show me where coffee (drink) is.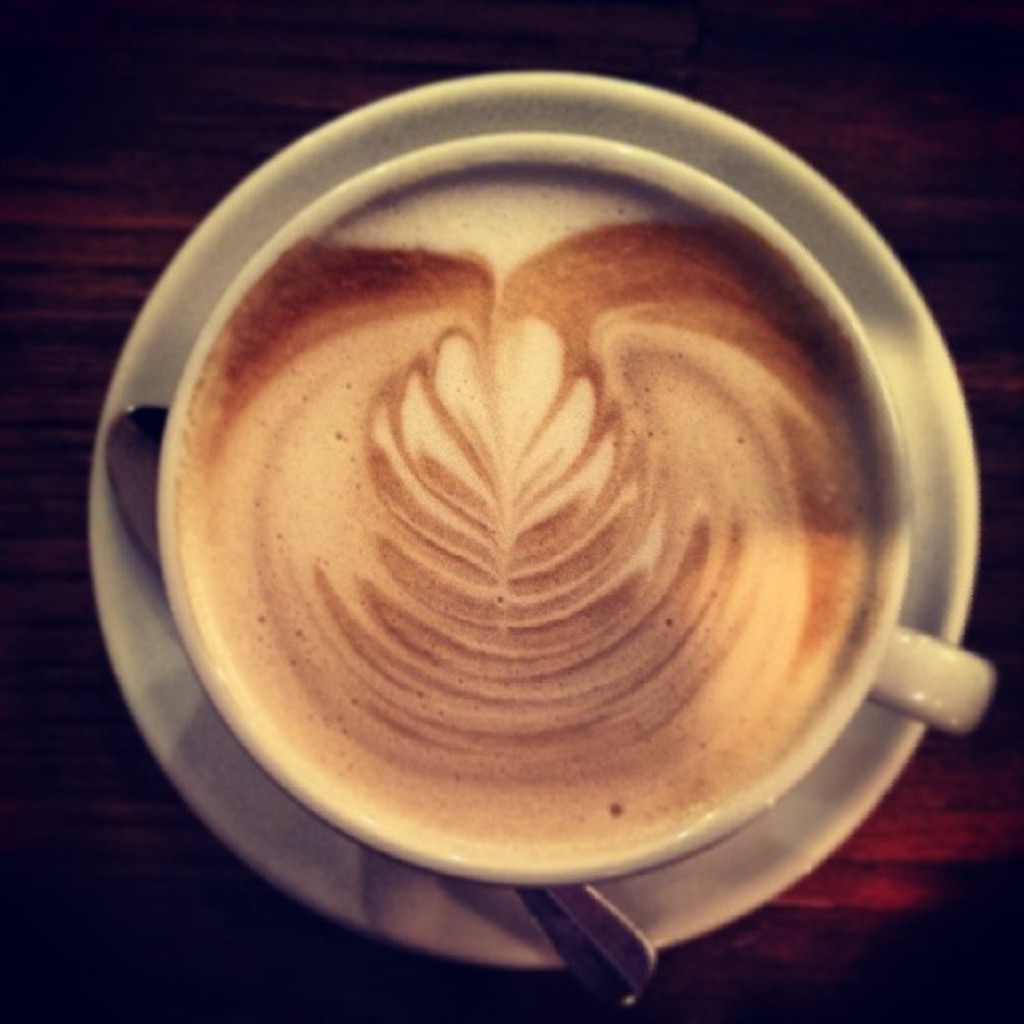
coffee (drink) is at x1=115, y1=91, x2=1000, y2=954.
